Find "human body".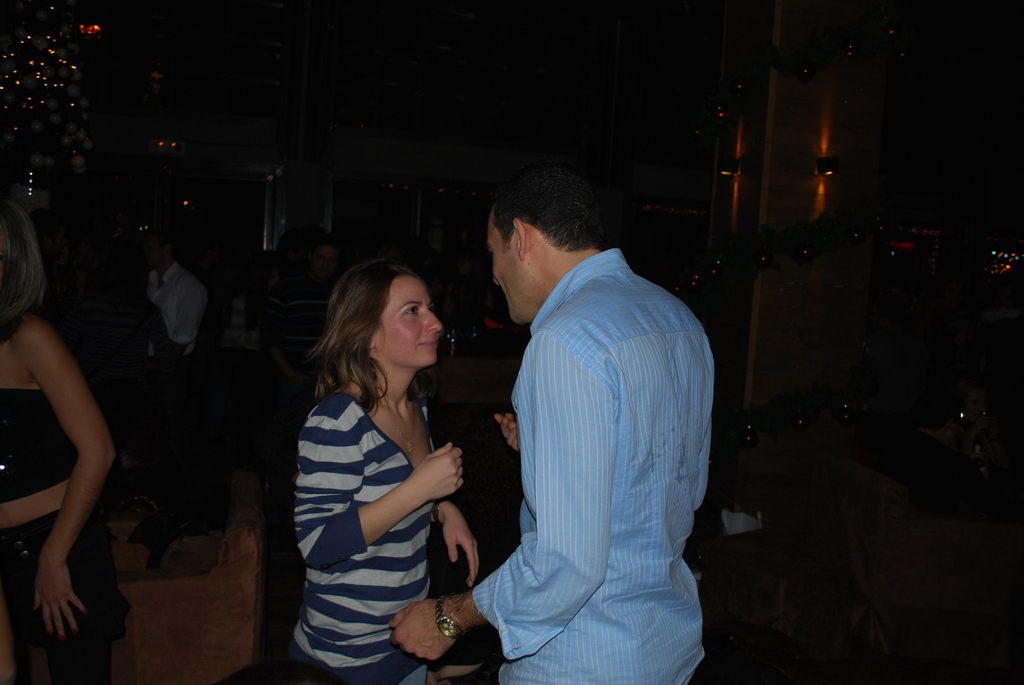
{"left": 457, "top": 168, "right": 716, "bottom": 684}.
